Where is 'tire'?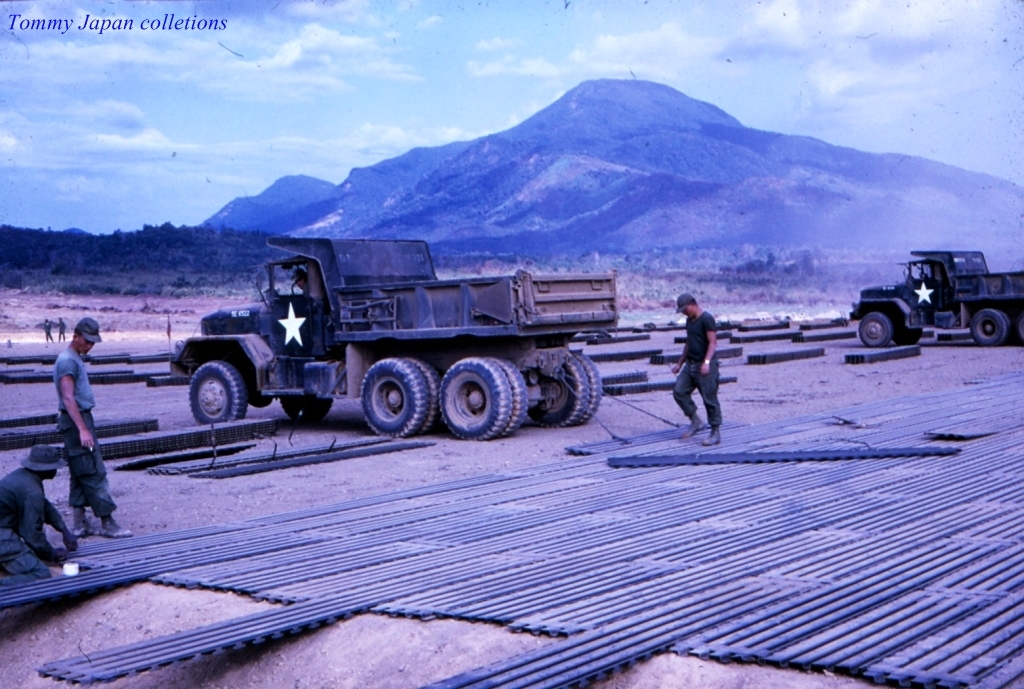
[484, 360, 527, 439].
